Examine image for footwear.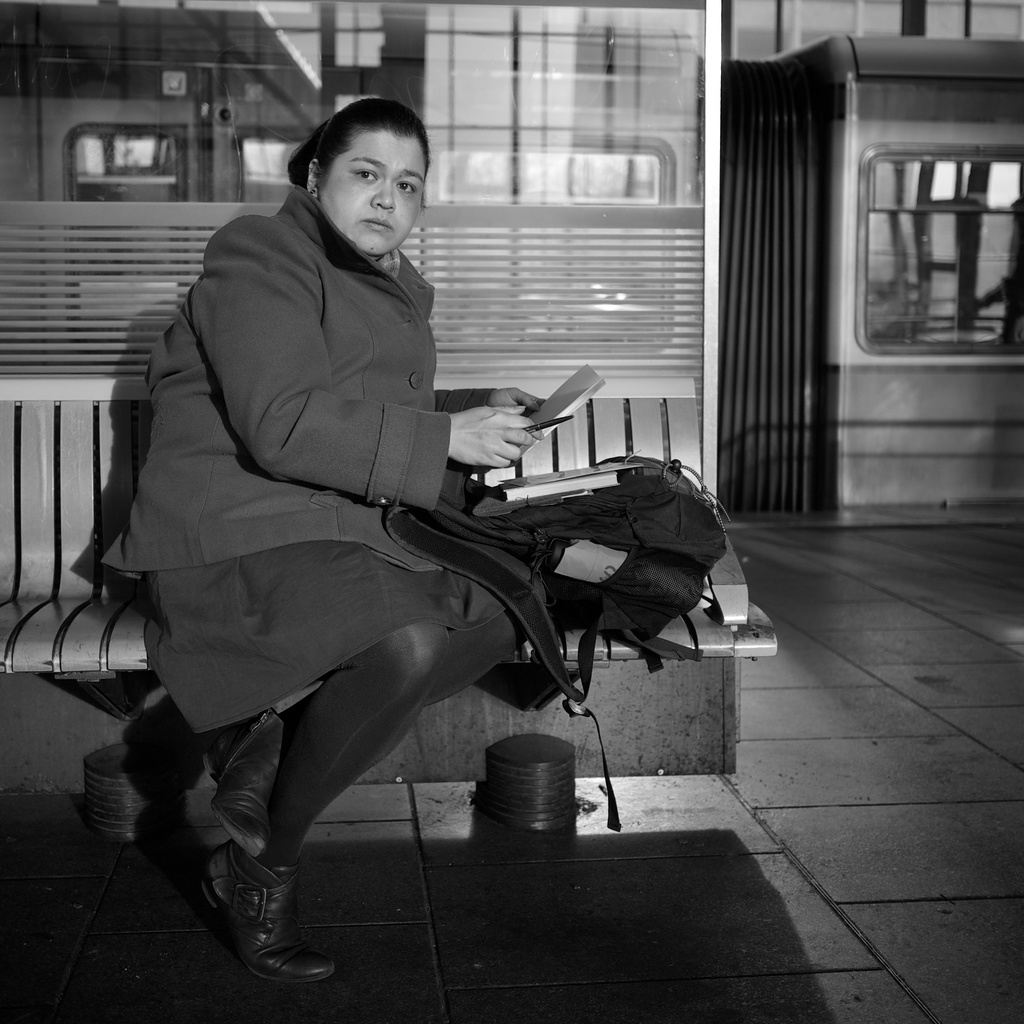
Examination result: 207/706/299/860.
